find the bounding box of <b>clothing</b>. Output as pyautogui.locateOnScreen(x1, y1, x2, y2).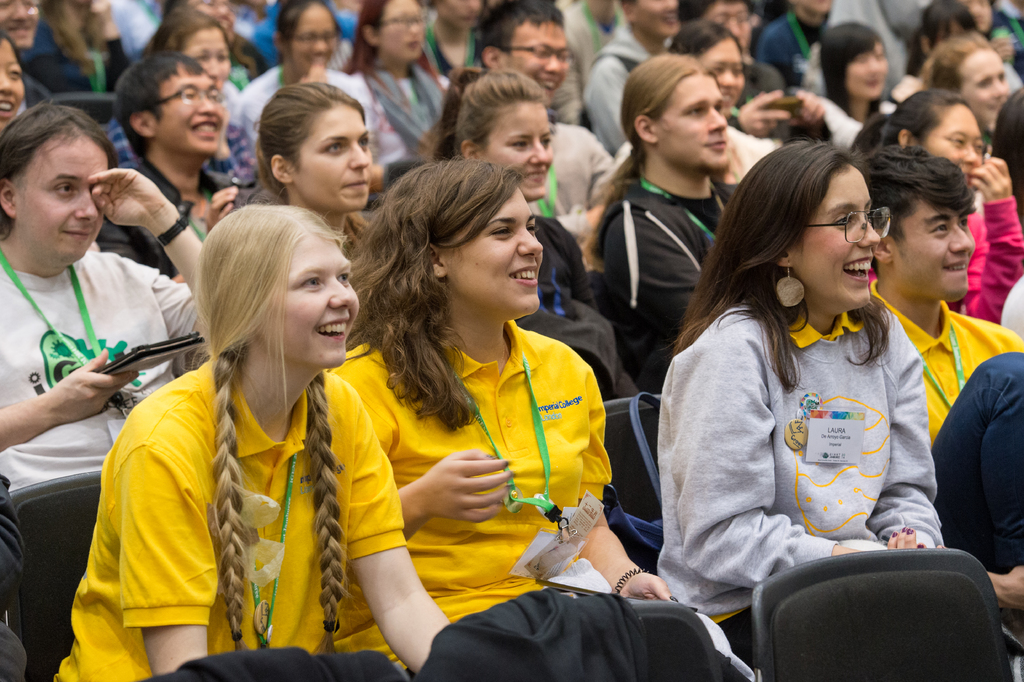
pyautogui.locateOnScreen(986, 272, 1023, 338).
